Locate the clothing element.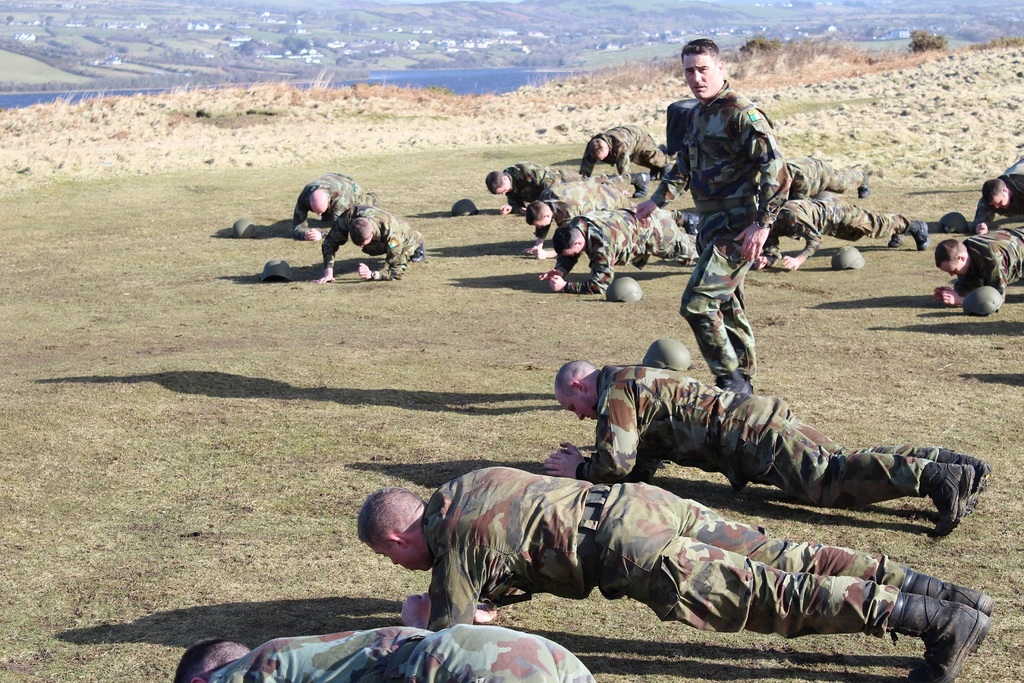
Element bbox: <box>502,166,575,213</box>.
